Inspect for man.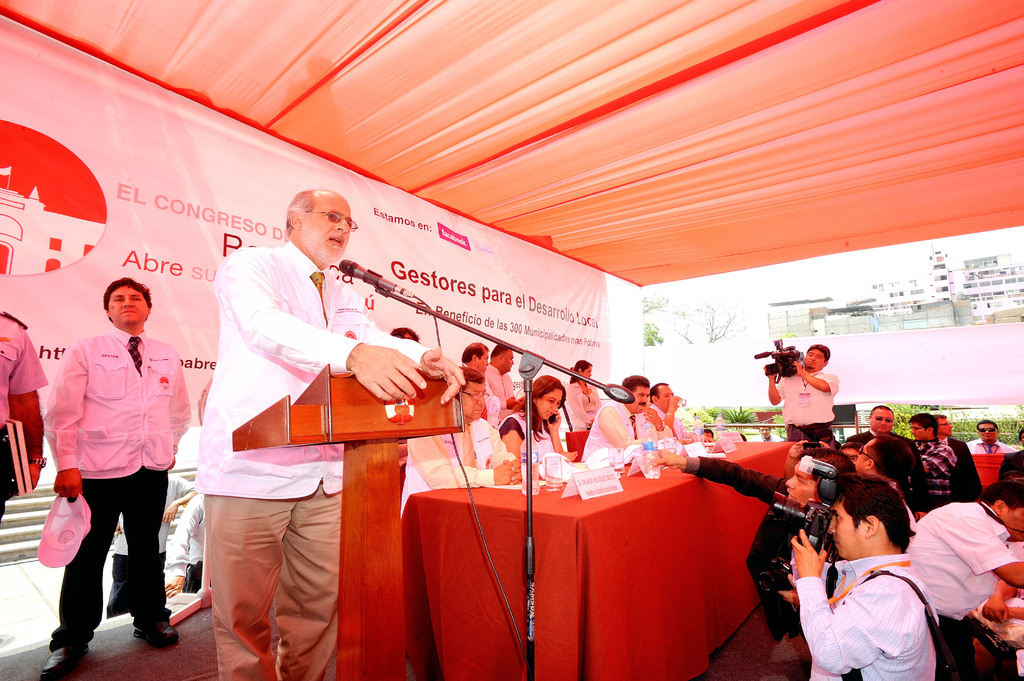
Inspection: 37, 272, 202, 680.
